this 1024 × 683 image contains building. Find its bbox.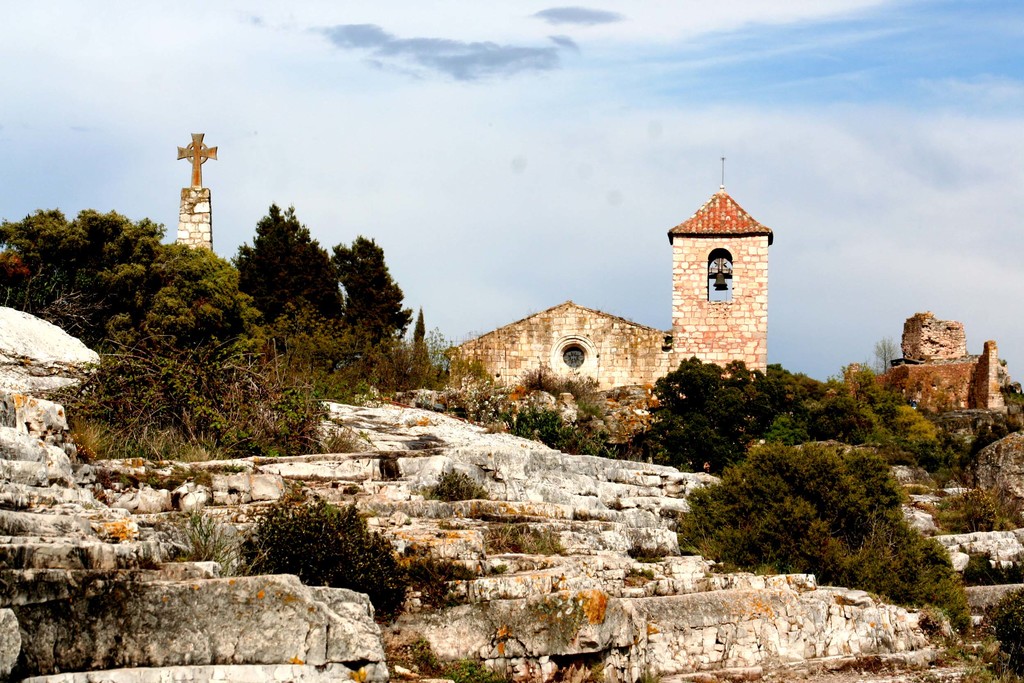
BBox(444, 154, 772, 414).
